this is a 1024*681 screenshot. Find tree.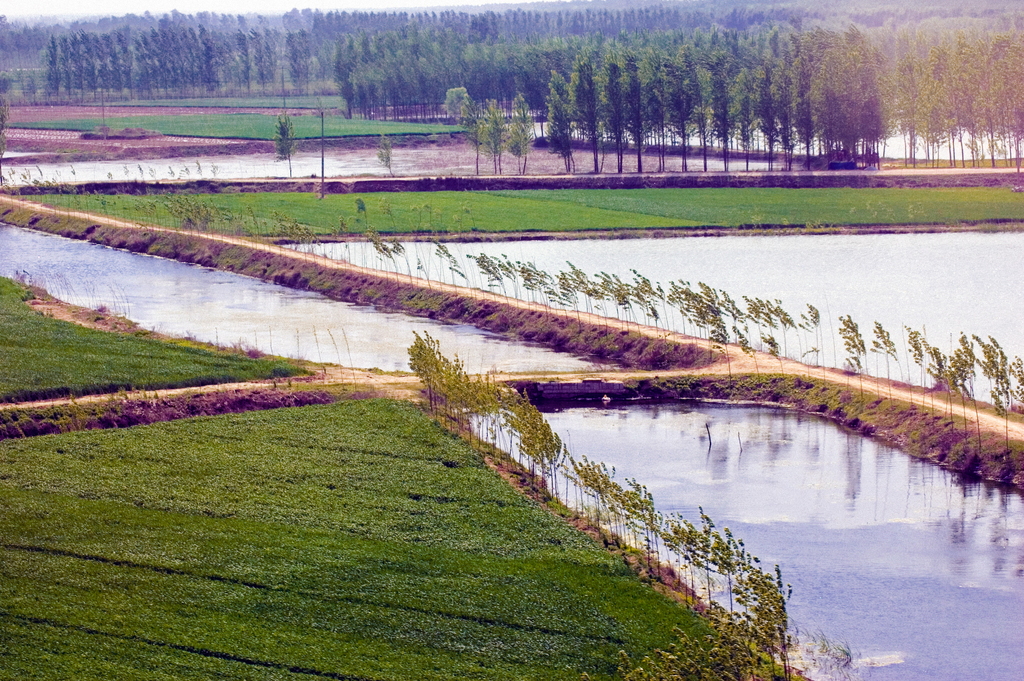
Bounding box: region(289, 0, 318, 31).
